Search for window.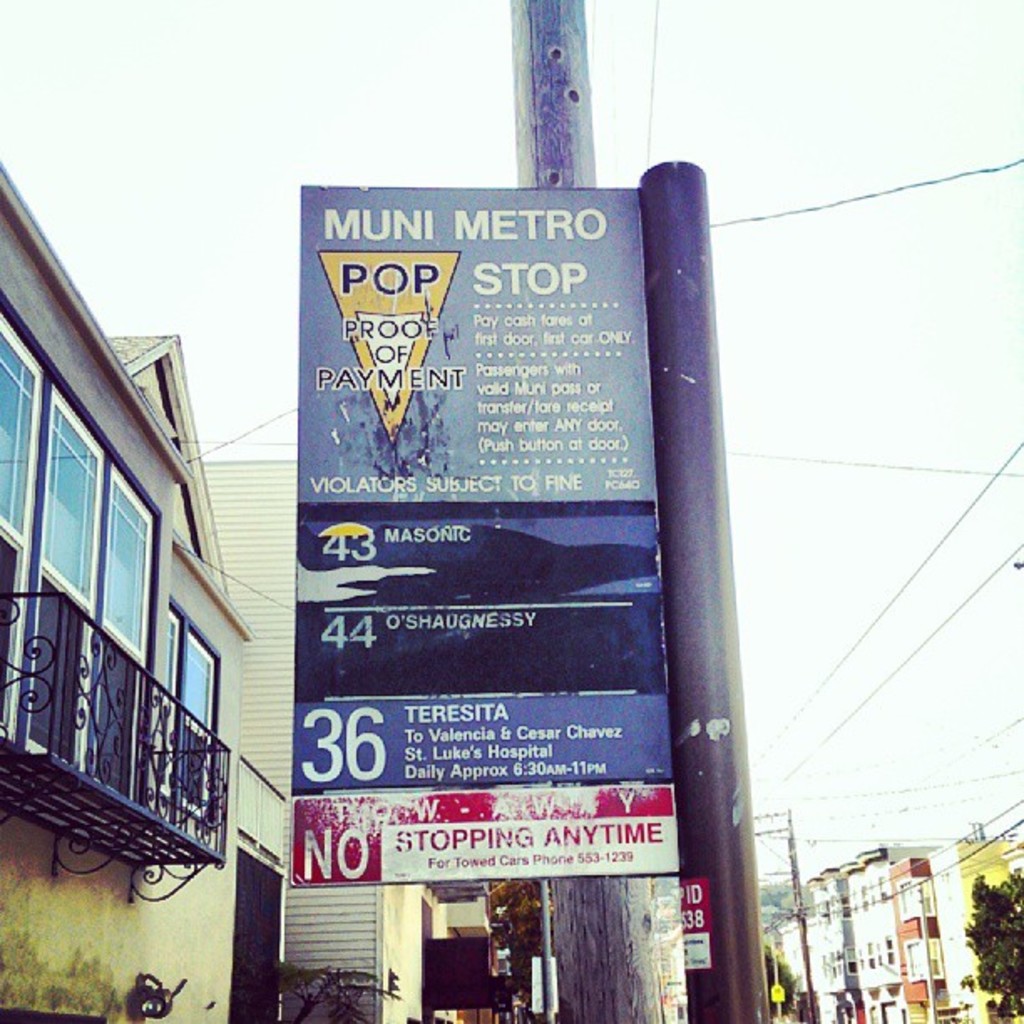
Found at box=[182, 622, 218, 740].
